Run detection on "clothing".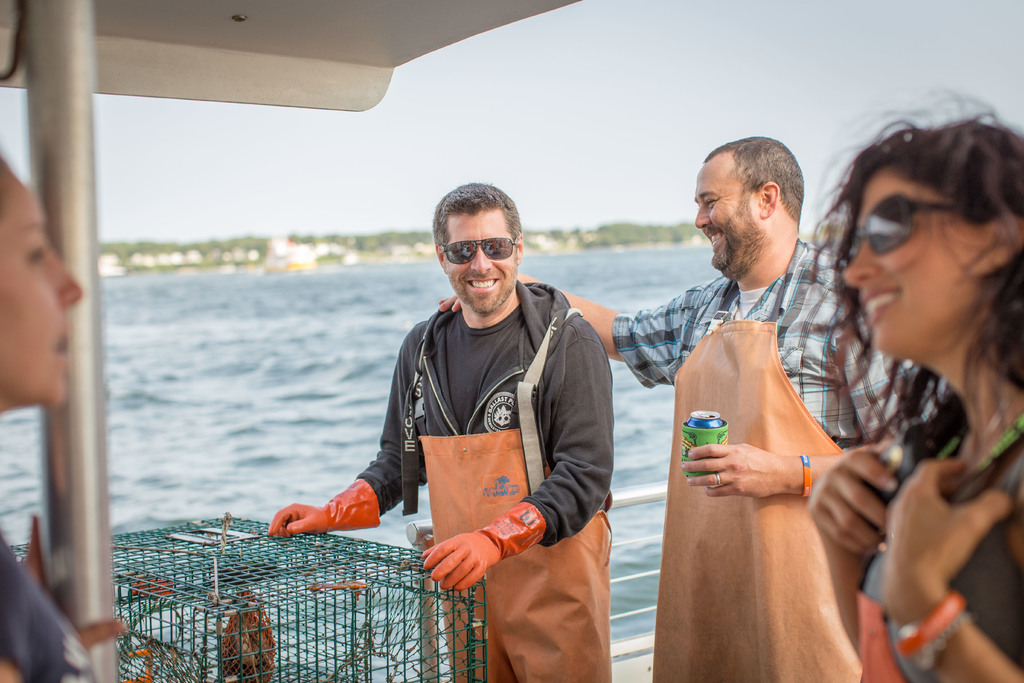
Result: locate(358, 214, 621, 643).
